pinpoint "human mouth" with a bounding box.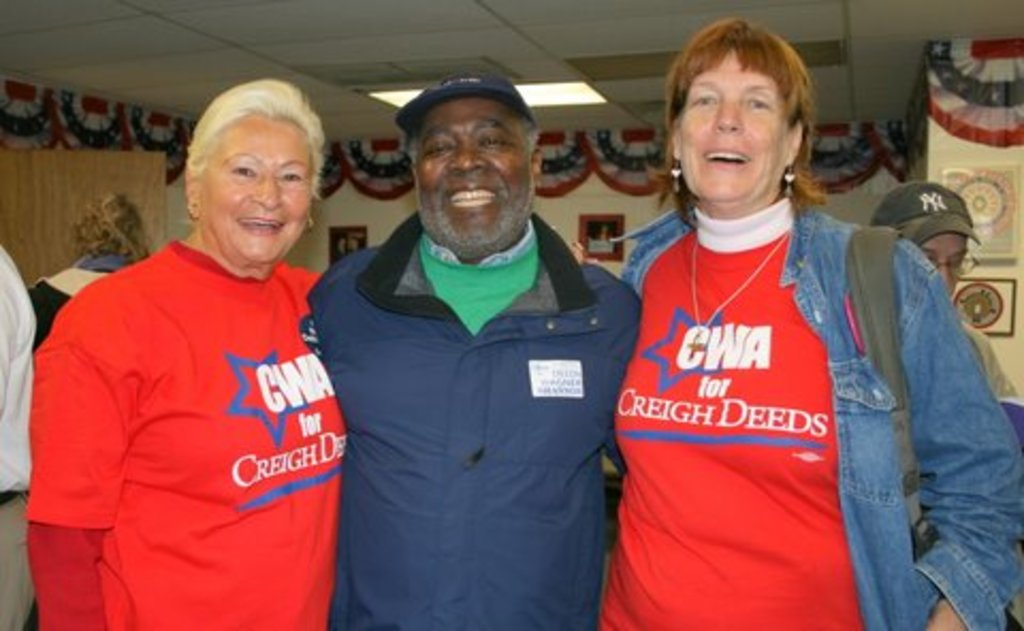
select_region(239, 209, 290, 234).
